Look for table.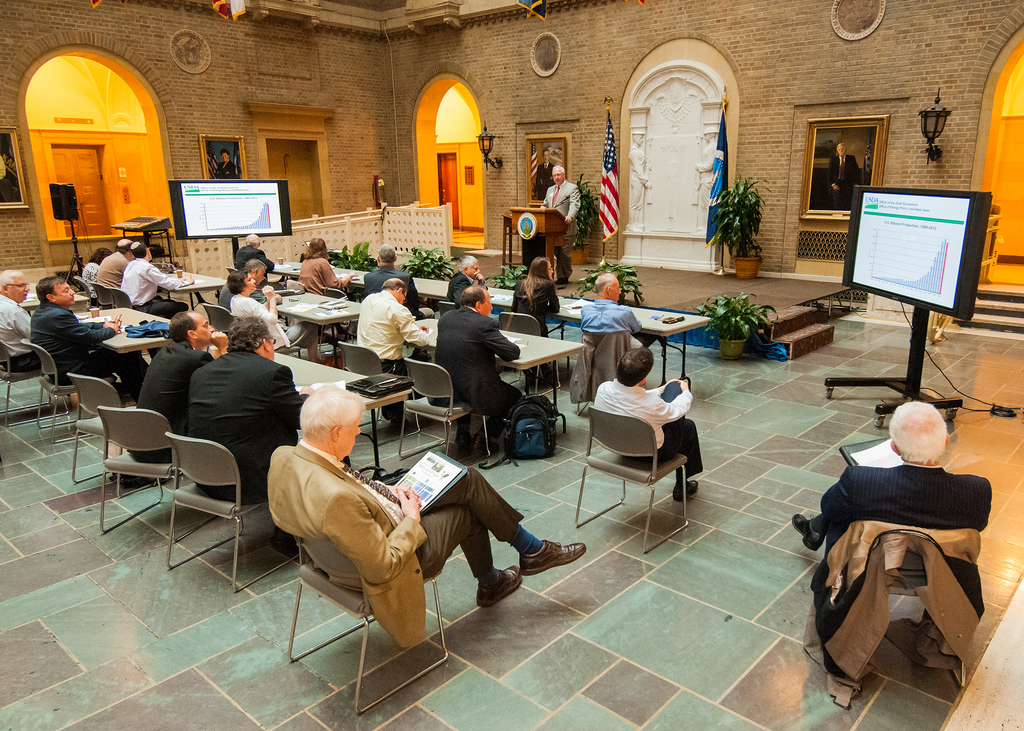
Found: BBox(268, 256, 337, 293).
